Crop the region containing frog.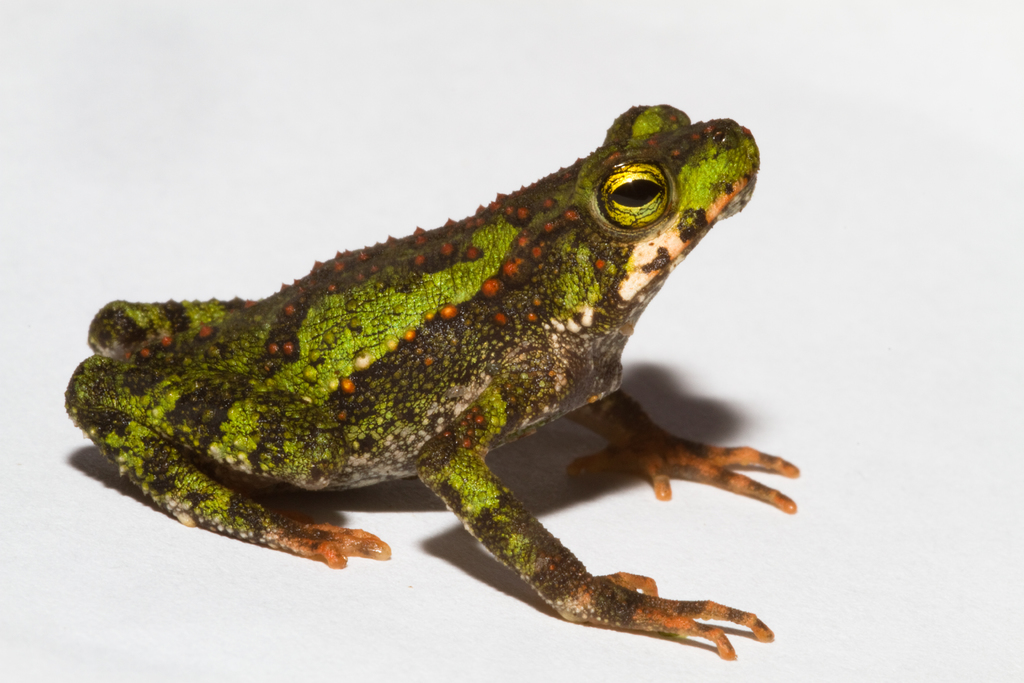
Crop region: box=[65, 98, 801, 661].
